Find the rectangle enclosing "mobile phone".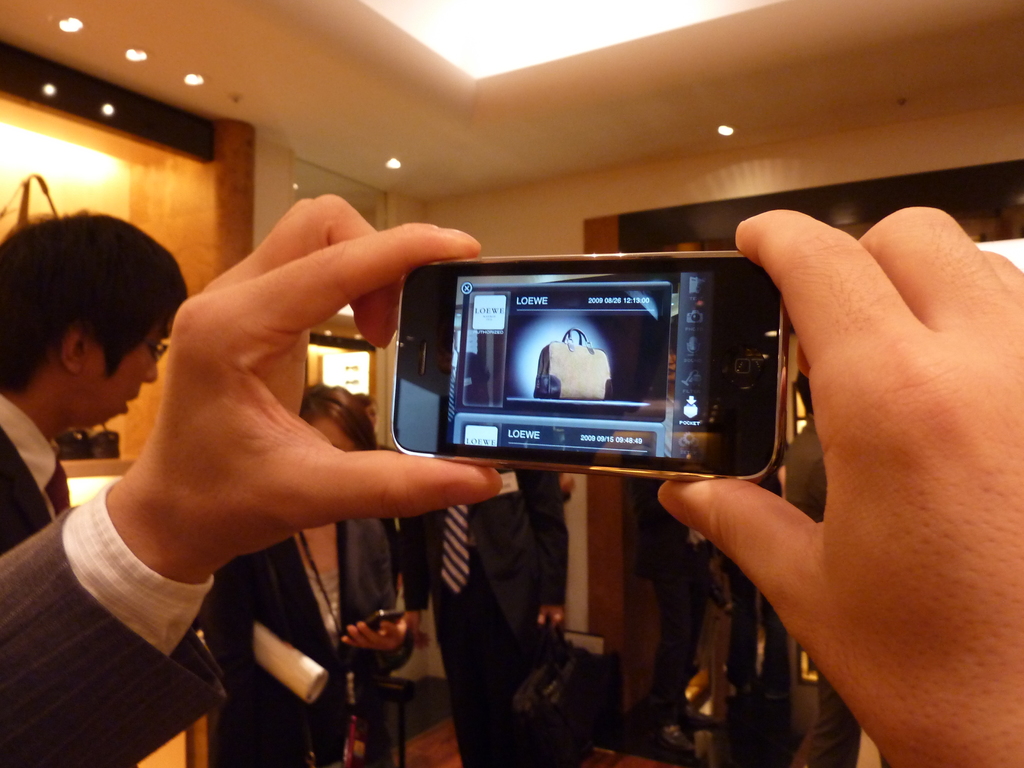
select_region(383, 268, 786, 488).
